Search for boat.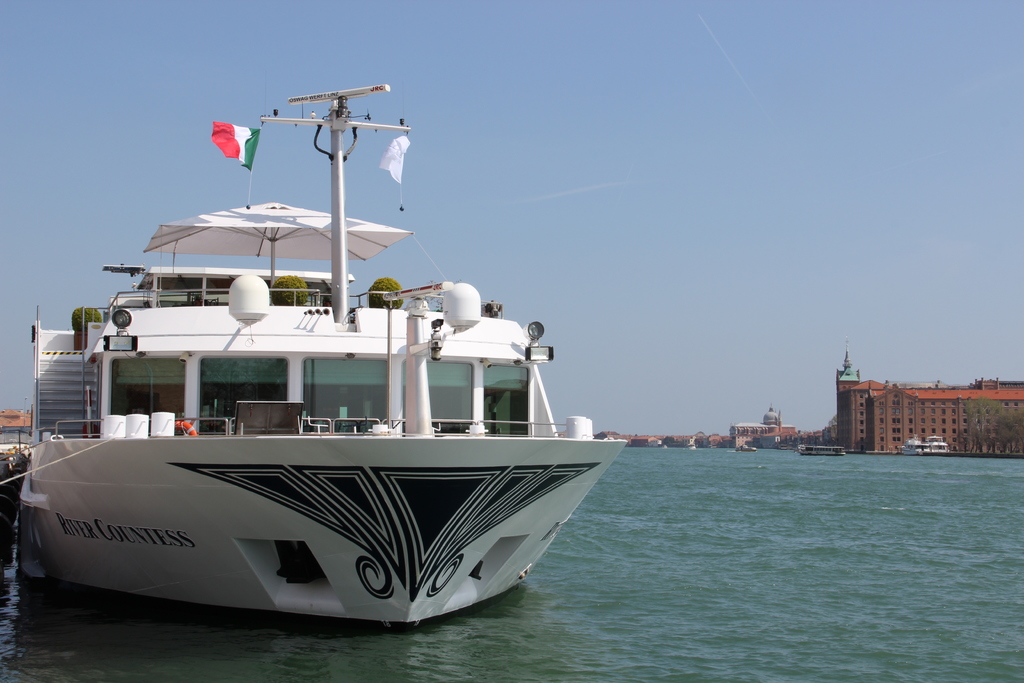
Found at BBox(61, 68, 688, 624).
